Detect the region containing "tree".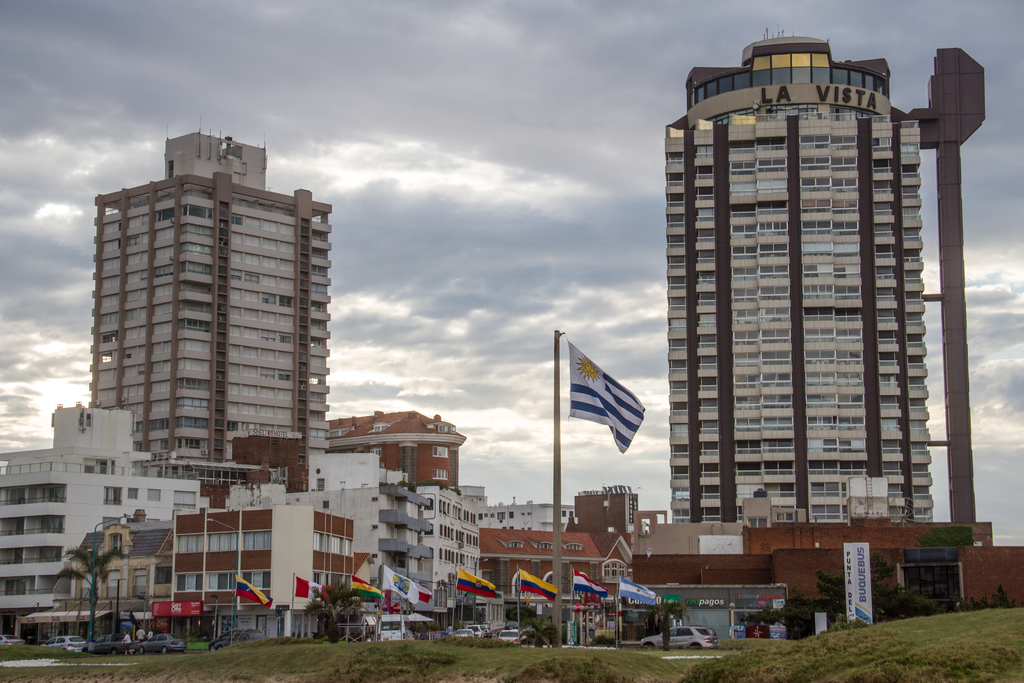
[left=54, top=548, right=120, bottom=639].
